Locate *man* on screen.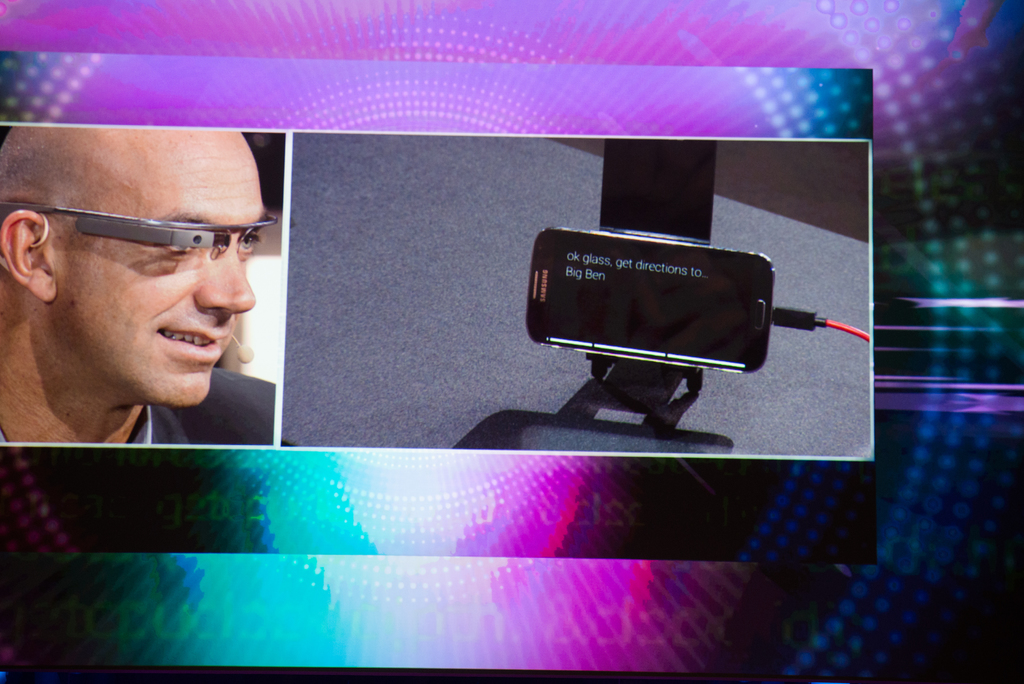
On screen at x1=0 y1=121 x2=278 y2=444.
